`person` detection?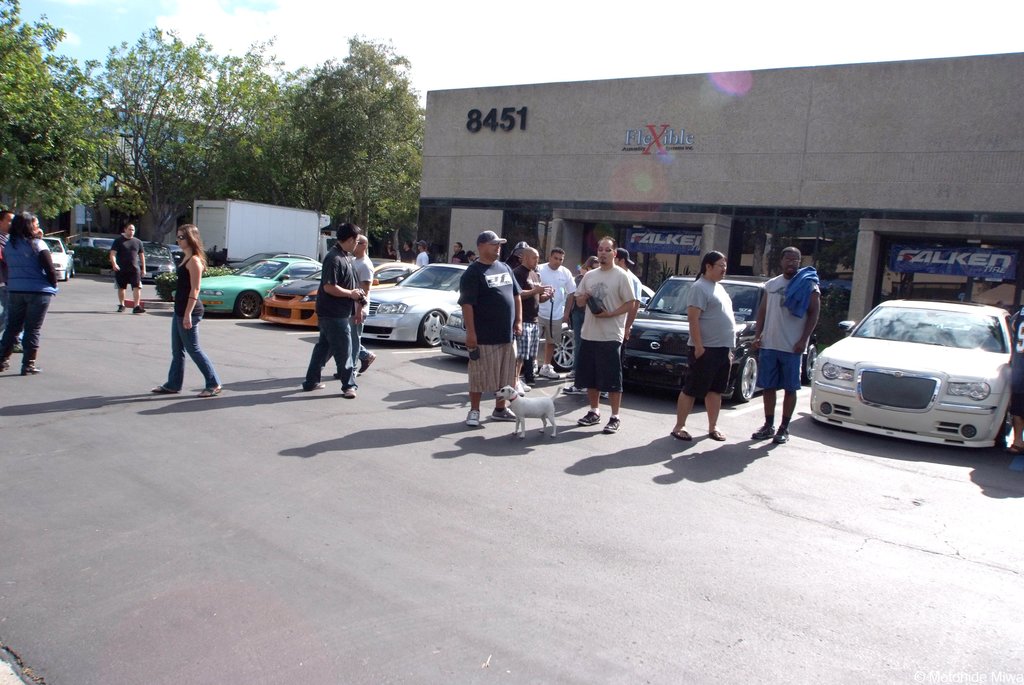
bbox(0, 211, 29, 350)
